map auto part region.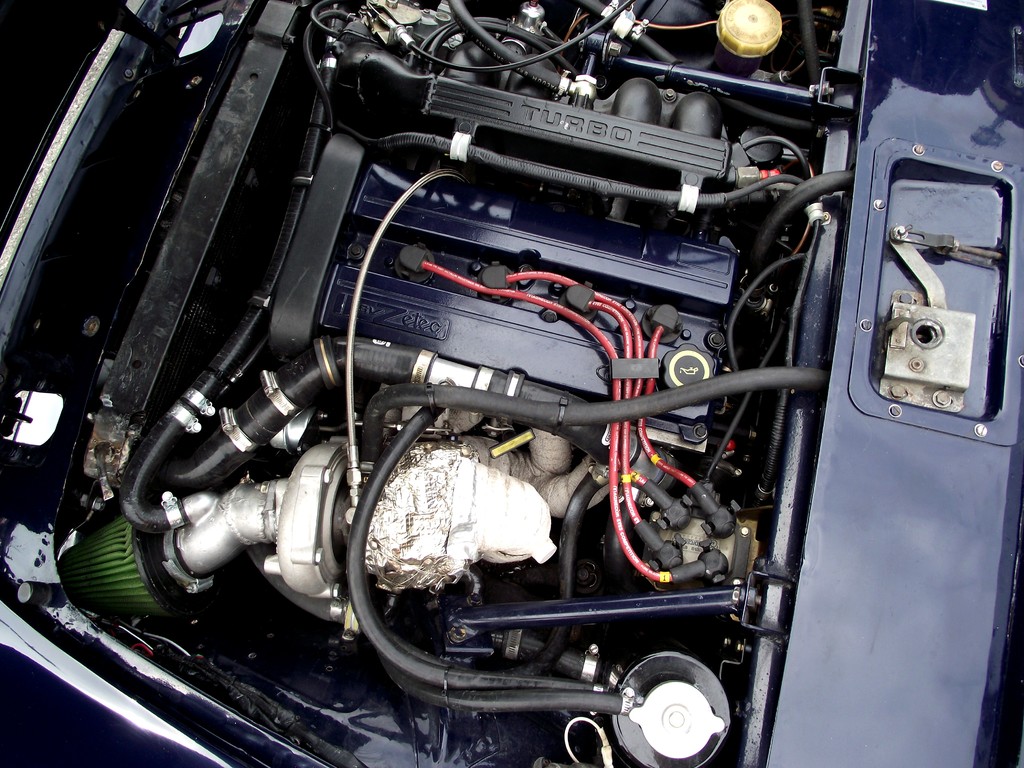
Mapped to [left=58, top=5, right=950, bottom=736].
